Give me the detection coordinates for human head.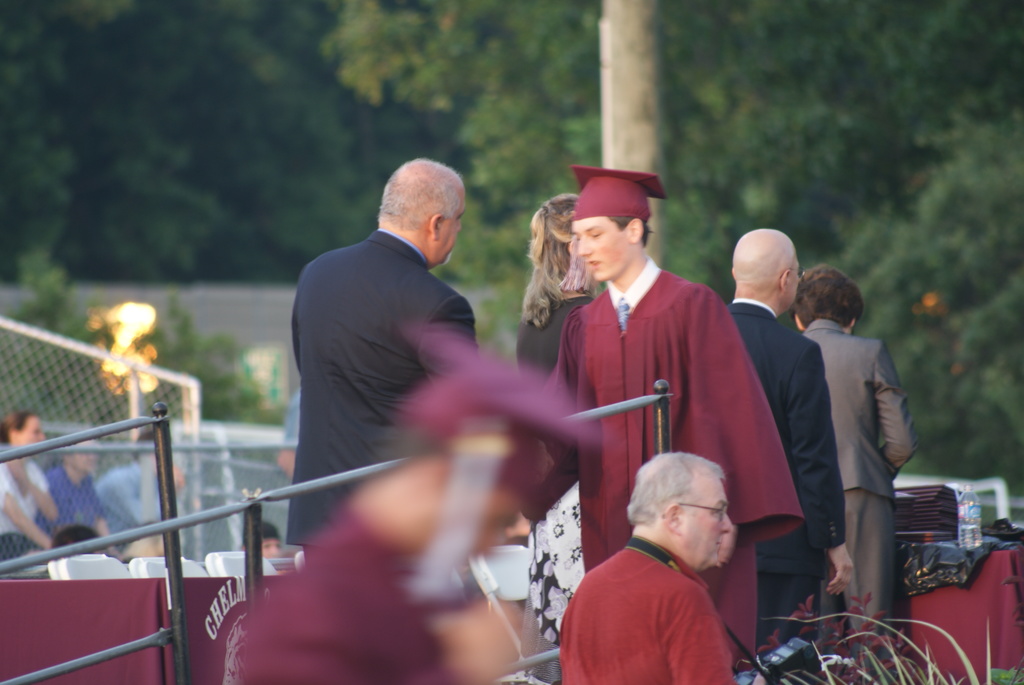
l=794, t=274, r=859, b=331.
